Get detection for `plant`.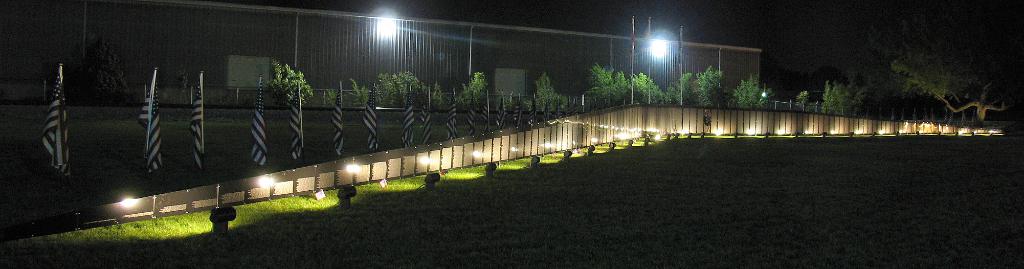
Detection: (350,75,370,105).
